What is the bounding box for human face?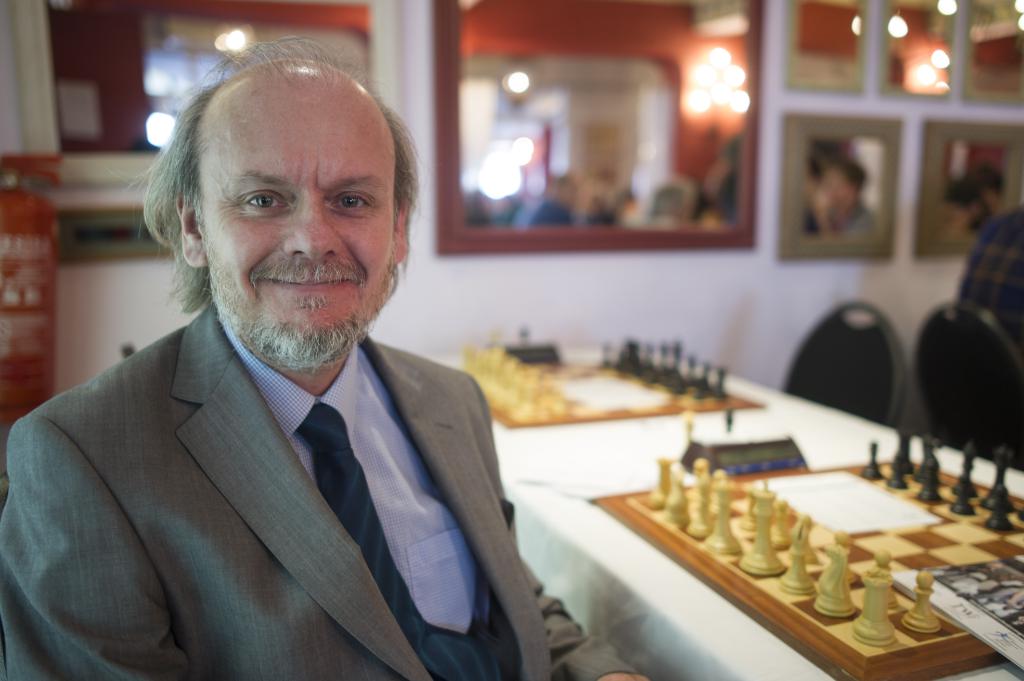
{"x1": 203, "y1": 92, "x2": 399, "y2": 342}.
